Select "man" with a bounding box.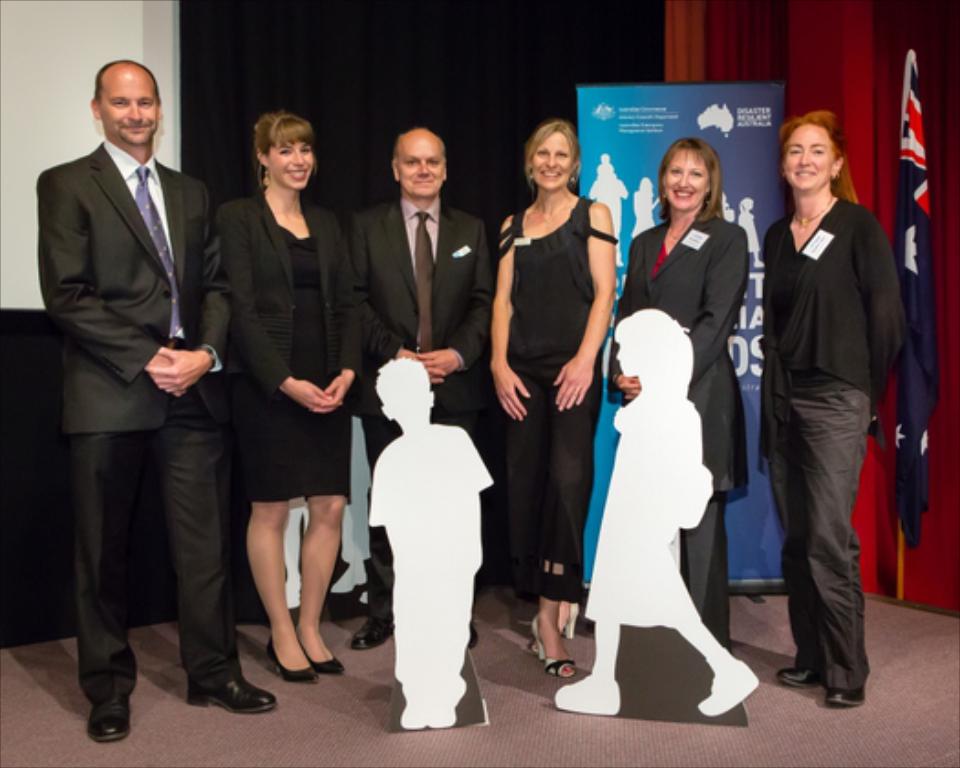
locate(29, 20, 249, 728).
